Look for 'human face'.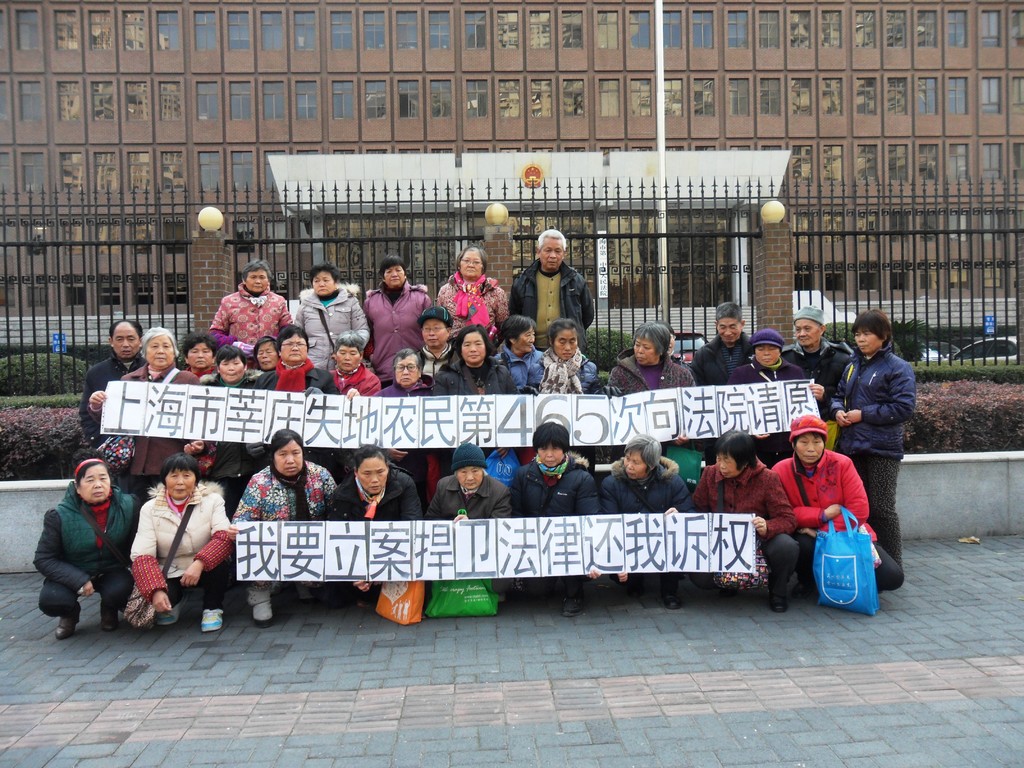
Found: 619,456,648,483.
